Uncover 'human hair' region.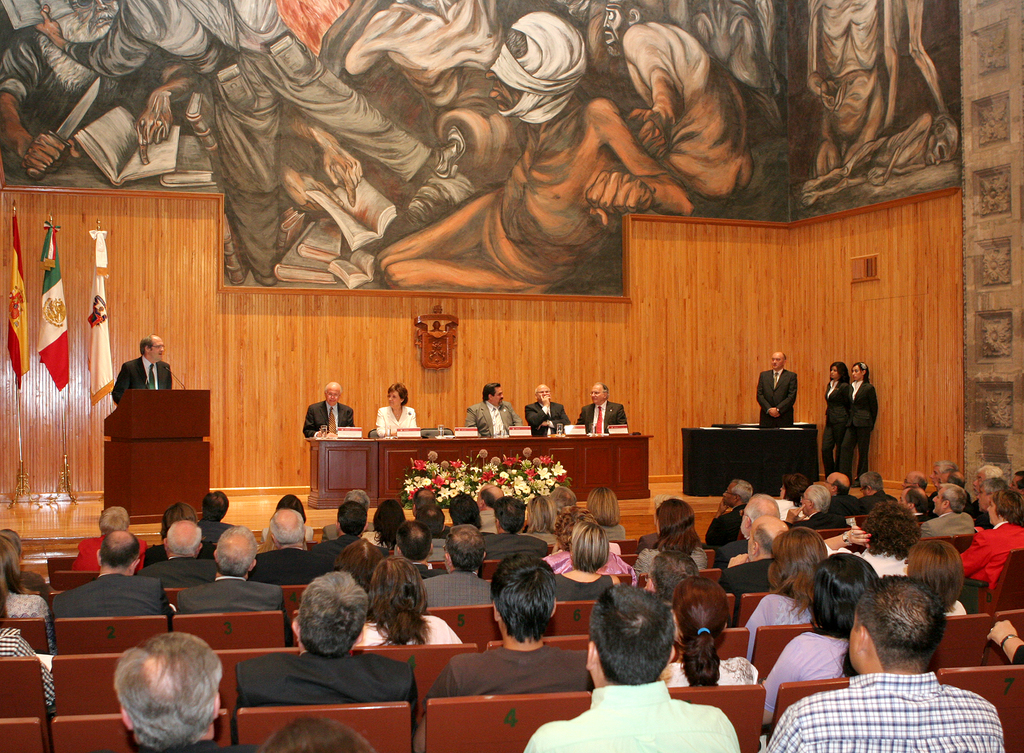
Uncovered: region(656, 499, 703, 555).
